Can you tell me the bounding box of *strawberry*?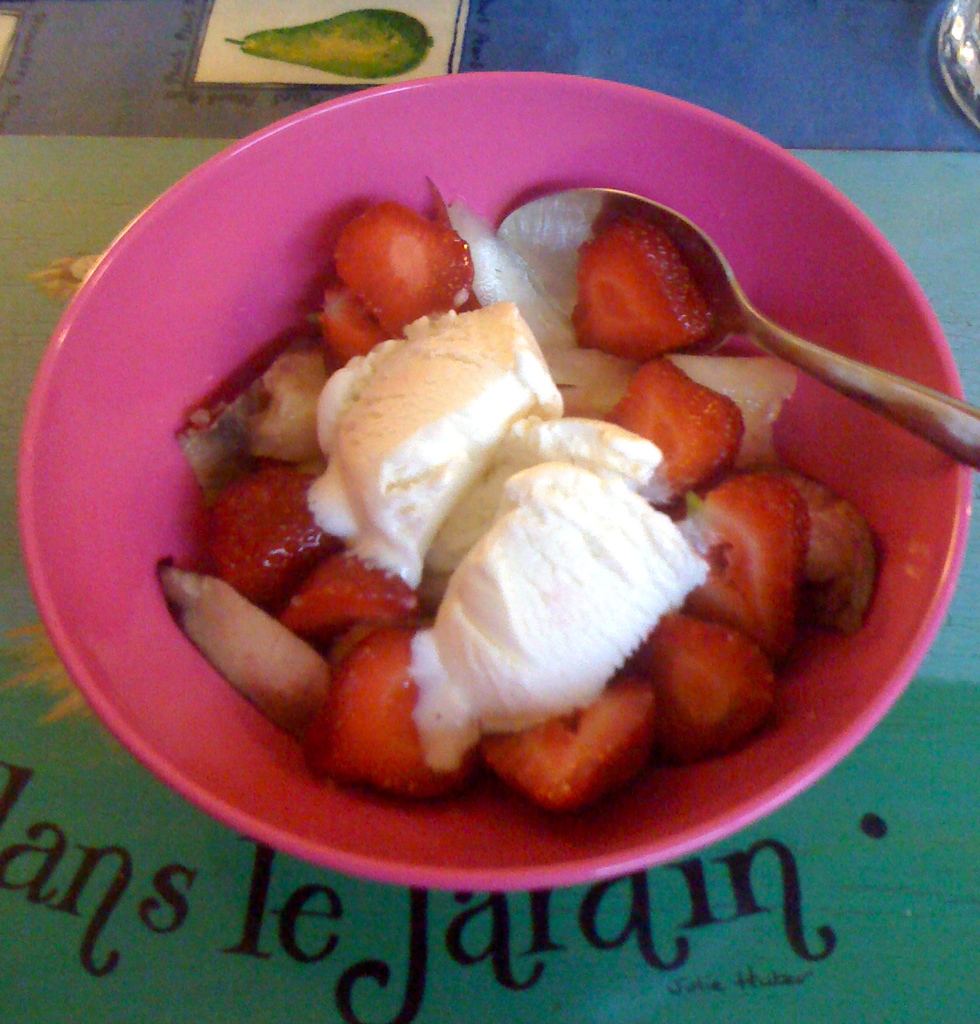
(x1=662, y1=463, x2=808, y2=662).
